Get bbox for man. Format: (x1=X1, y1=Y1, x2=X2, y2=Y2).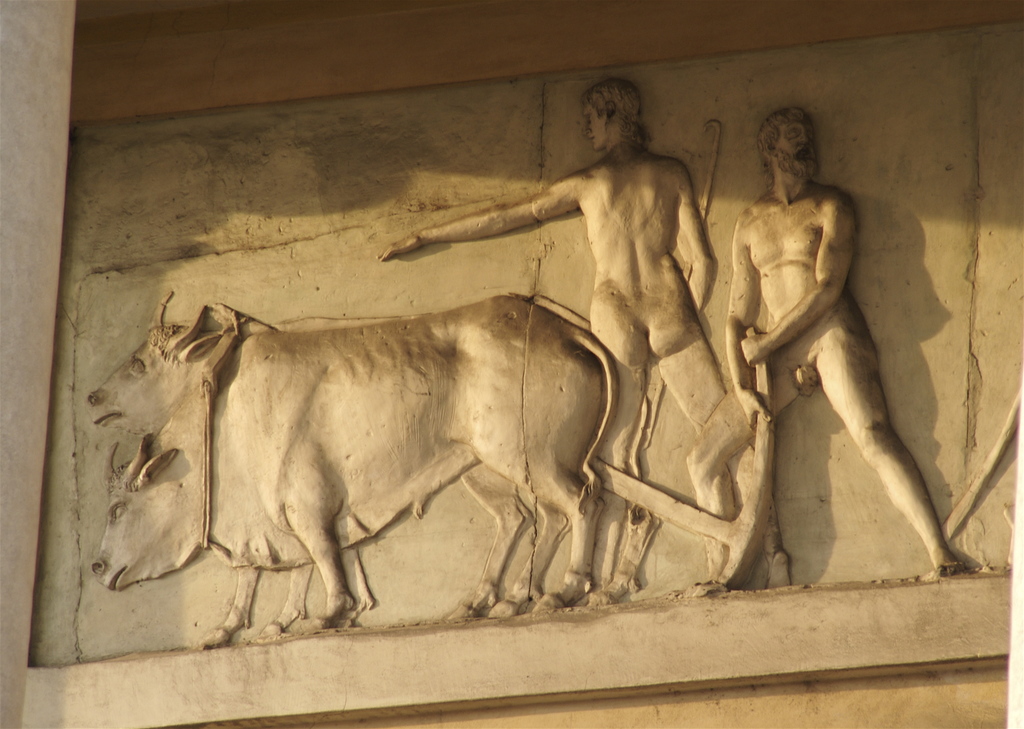
(x1=378, y1=73, x2=789, y2=599).
